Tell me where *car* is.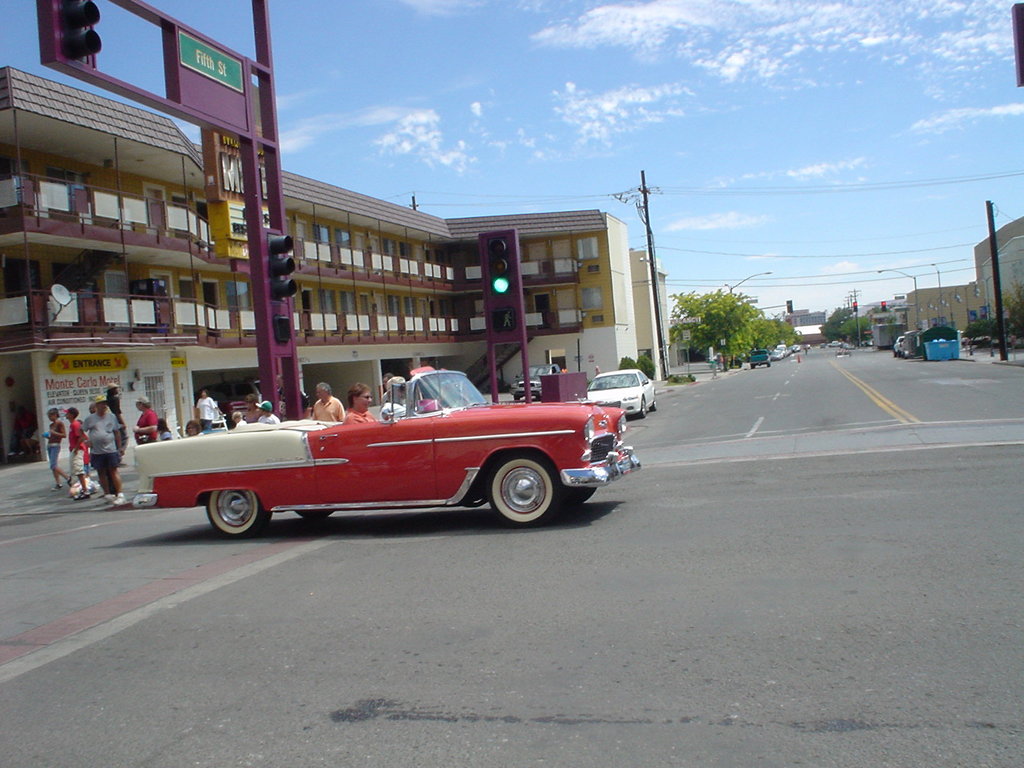
*car* is at x1=512 y1=364 x2=563 y2=403.
